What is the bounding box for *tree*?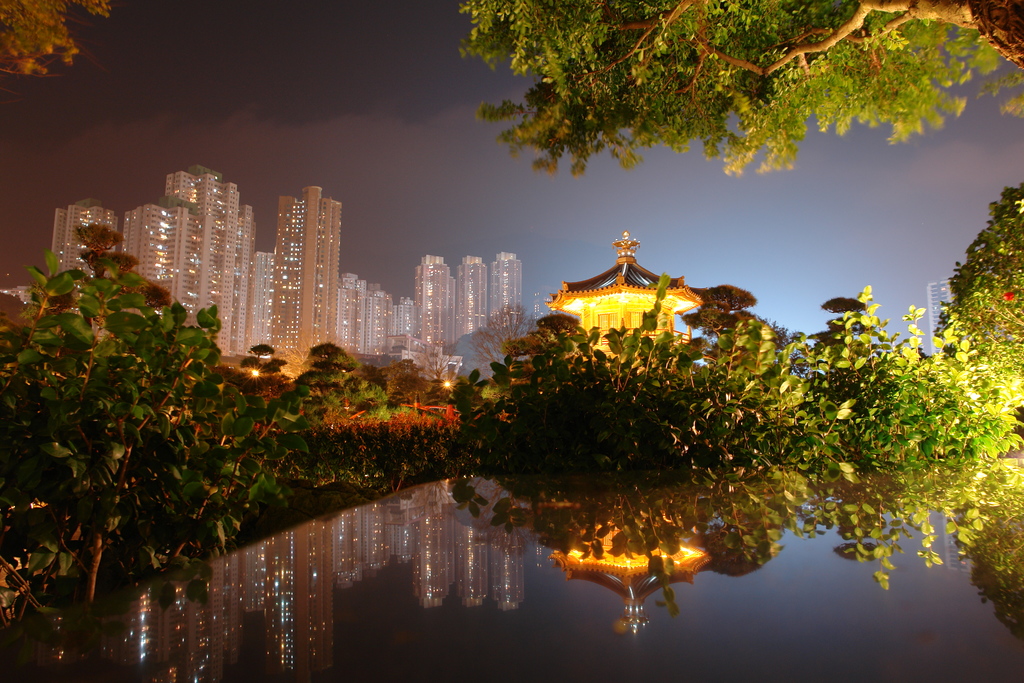
l=0, t=0, r=110, b=76.
